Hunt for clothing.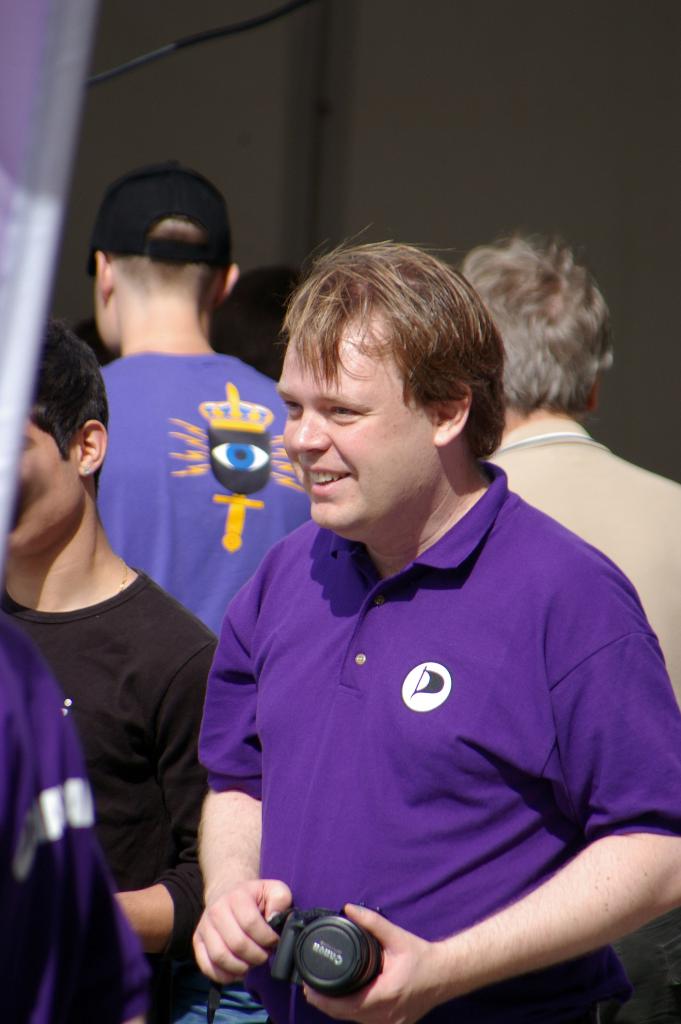
Hunted down at box=[480, 431, 680, 712].
